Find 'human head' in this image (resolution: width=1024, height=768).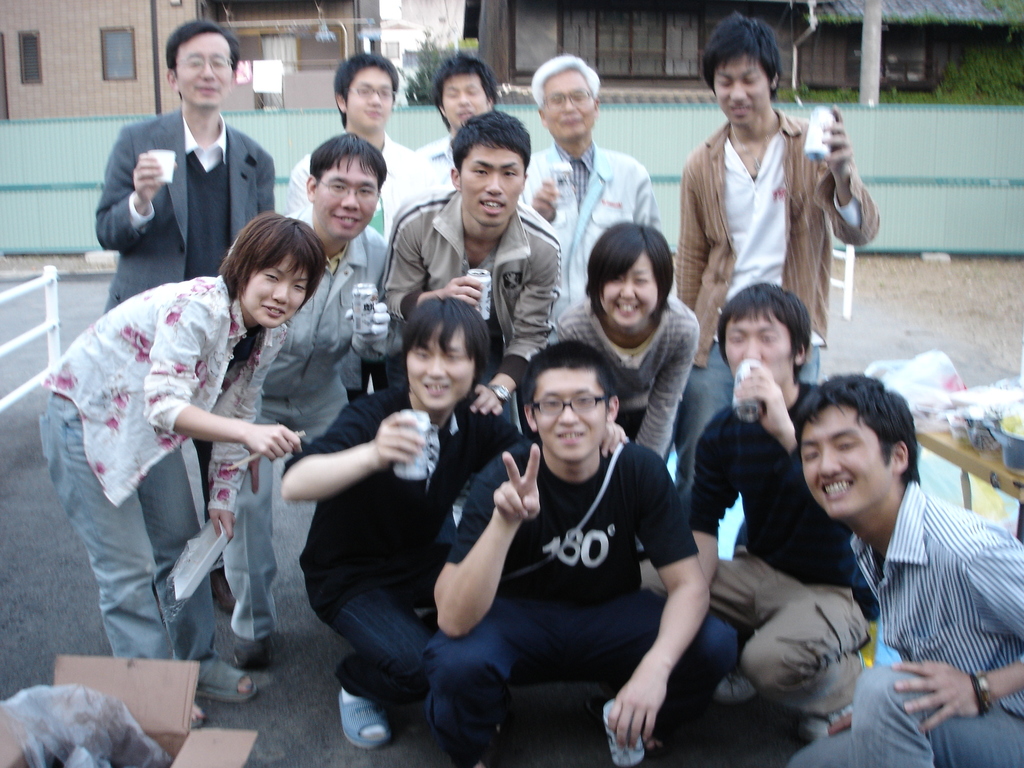
bbox(531, 56, 602, 141).
